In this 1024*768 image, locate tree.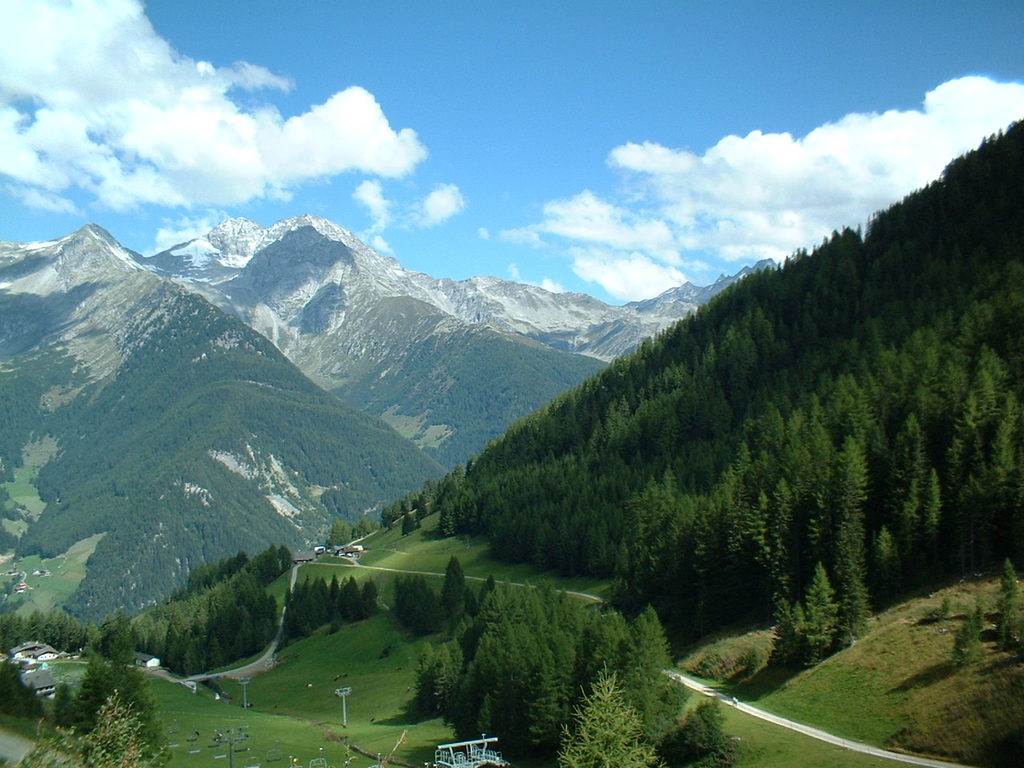
Bounding box: <bbox>826, 522, 874, 626</bbox>.
